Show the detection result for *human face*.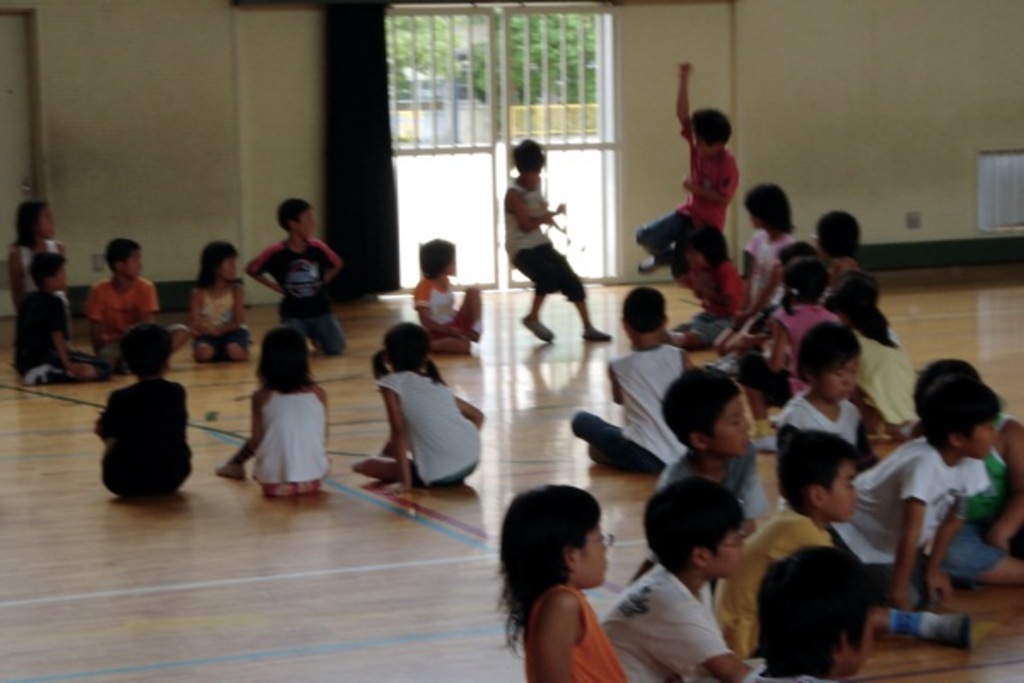
39,205,55,239.
